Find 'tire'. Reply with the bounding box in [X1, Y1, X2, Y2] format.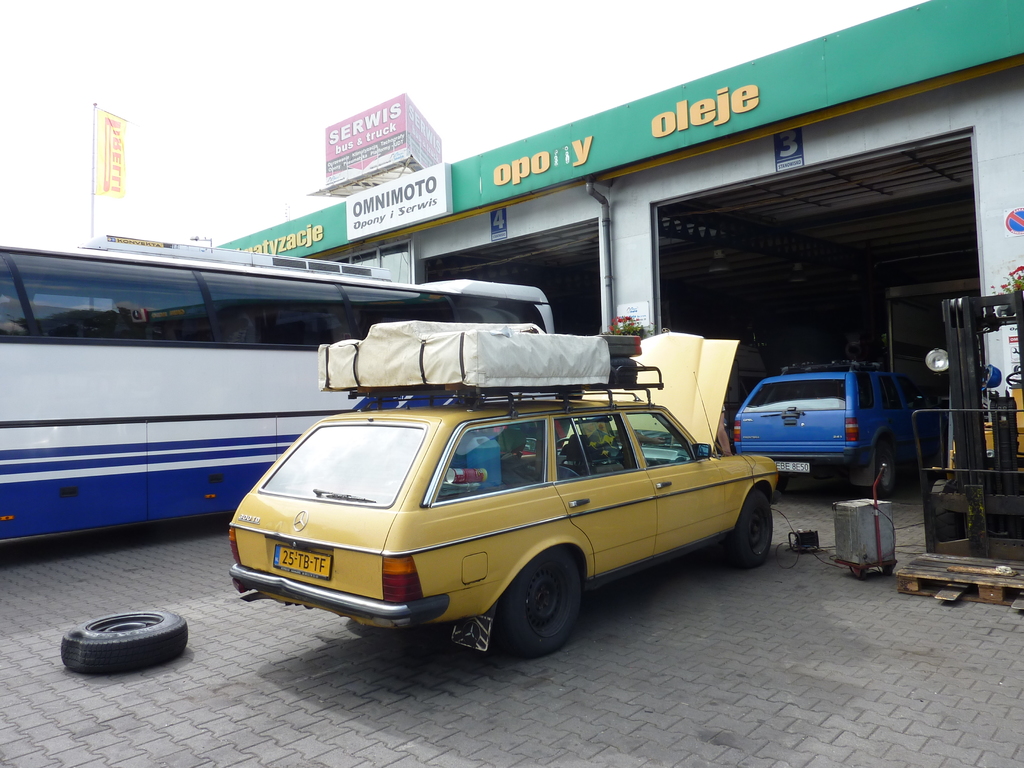
[723, 483, 776, 569].
